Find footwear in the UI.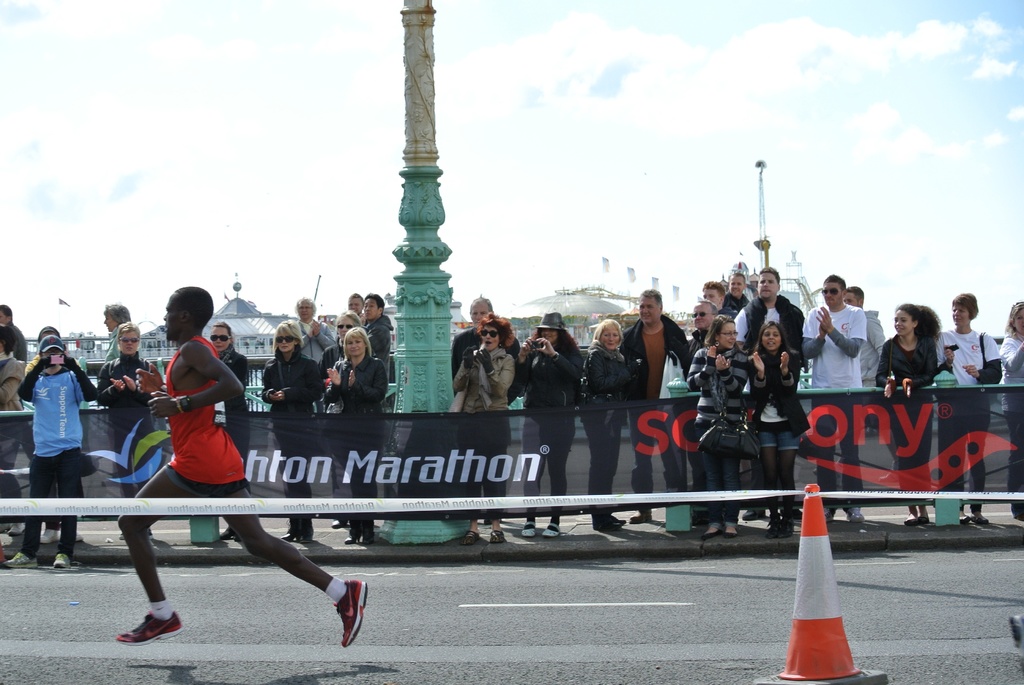
UI element at pyautogui.locateOnScreen(965, 516, 991, 530).
